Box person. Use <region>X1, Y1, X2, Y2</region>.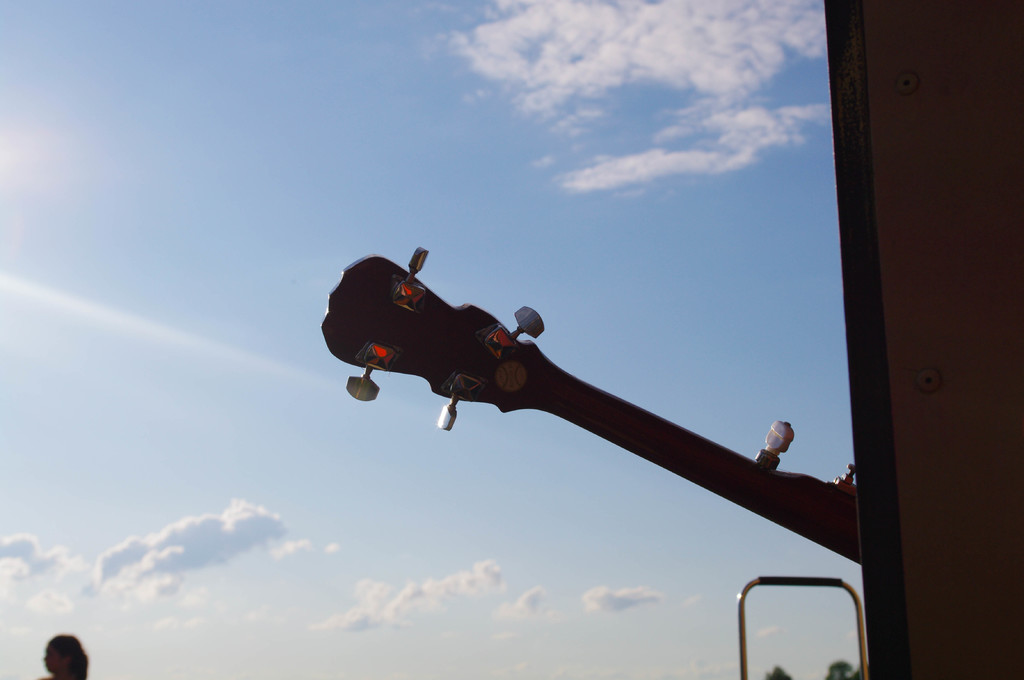
<region>35, 631, 92, 679</region>.
